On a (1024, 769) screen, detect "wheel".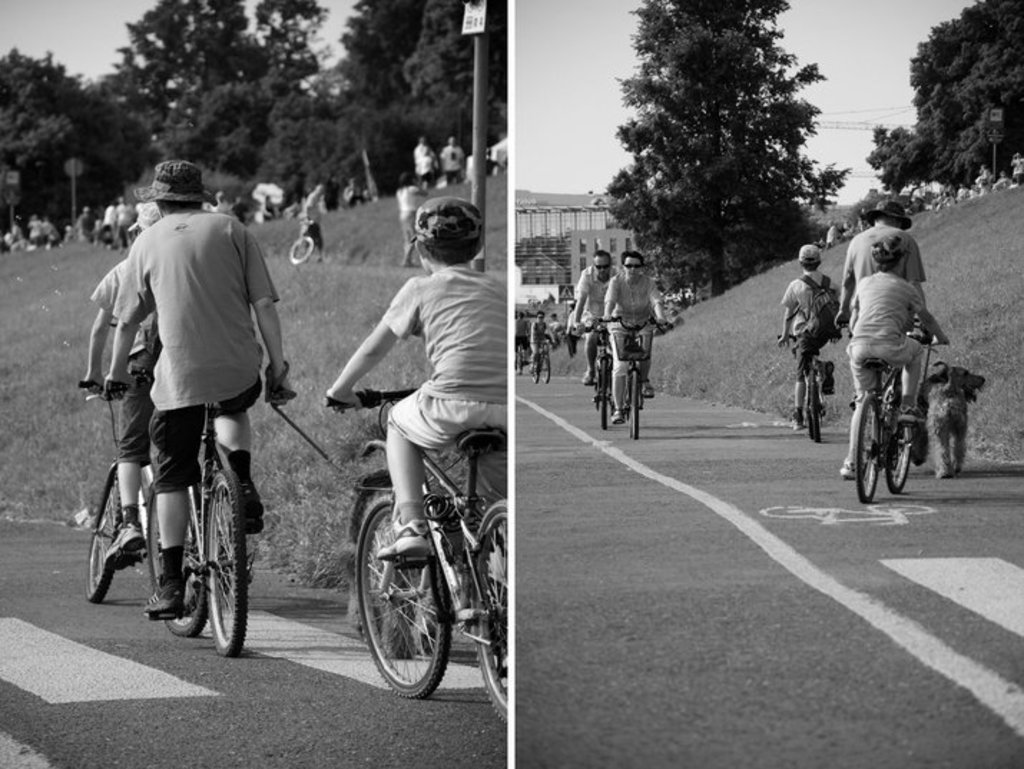
[x1=471, y1=501, x2=510, y2=723].
